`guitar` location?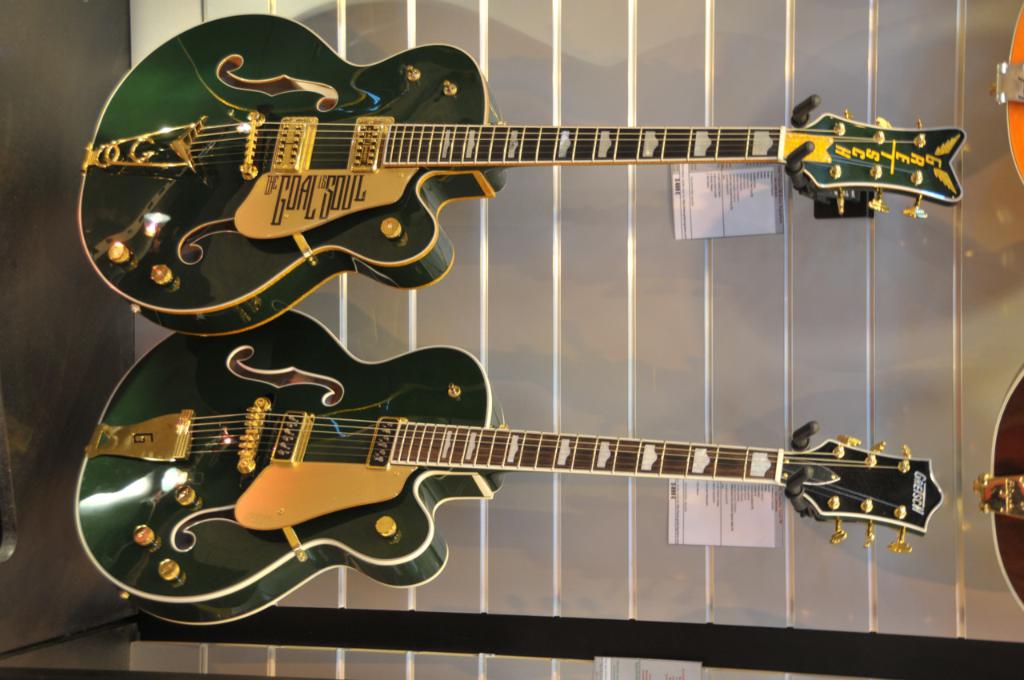
bbox(75, 307, 945, 630)
